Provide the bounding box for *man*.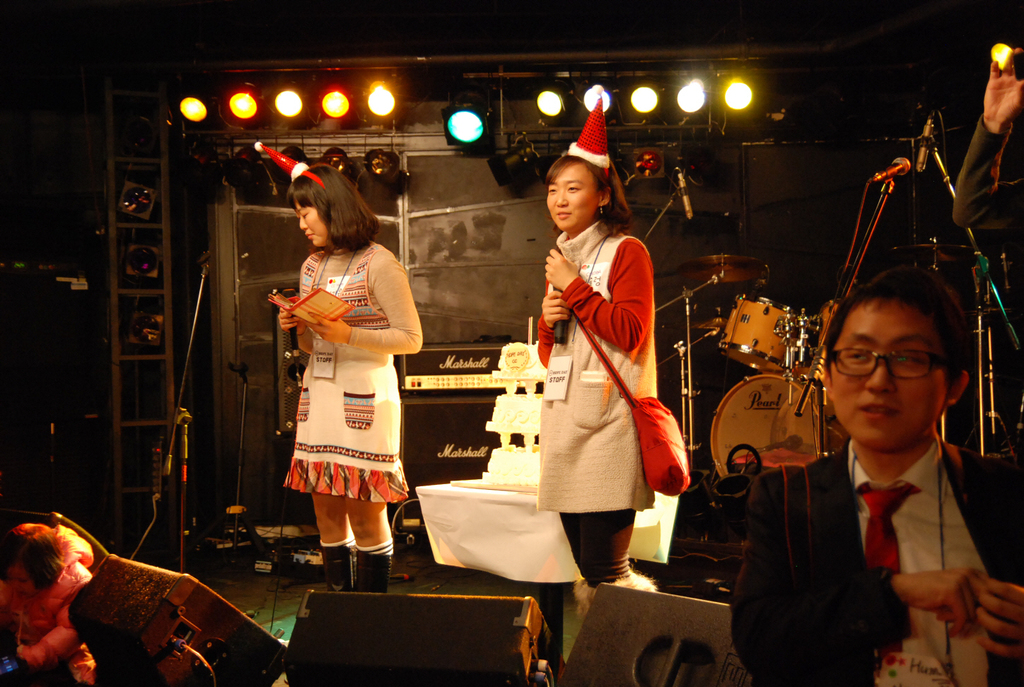
754/270/1023/681.
